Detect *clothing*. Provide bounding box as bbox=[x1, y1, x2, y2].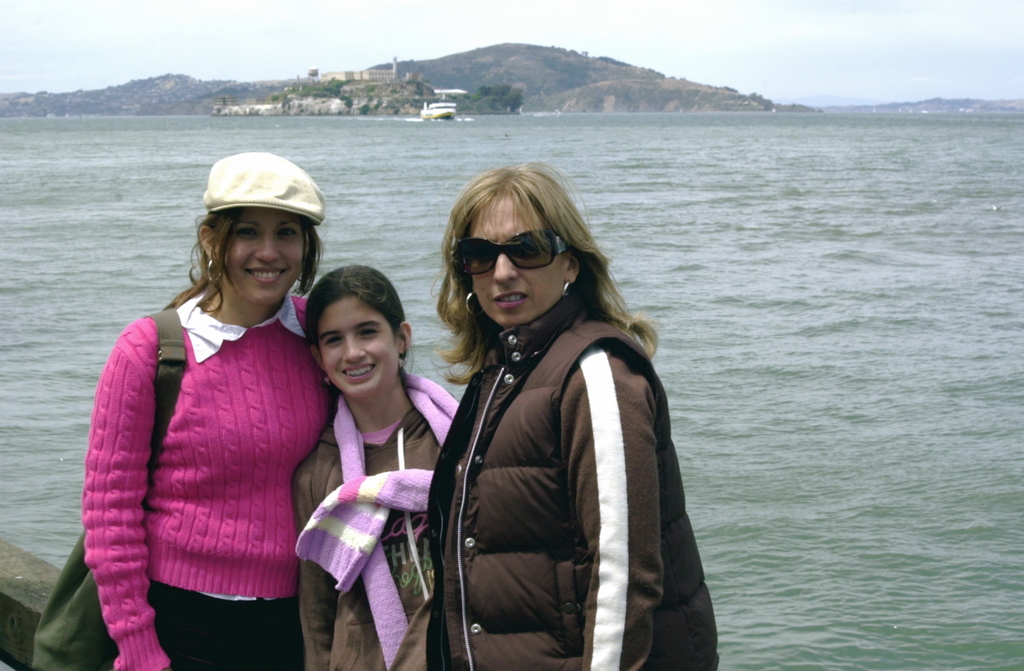
bbox=[291, 370, 458, 661].
